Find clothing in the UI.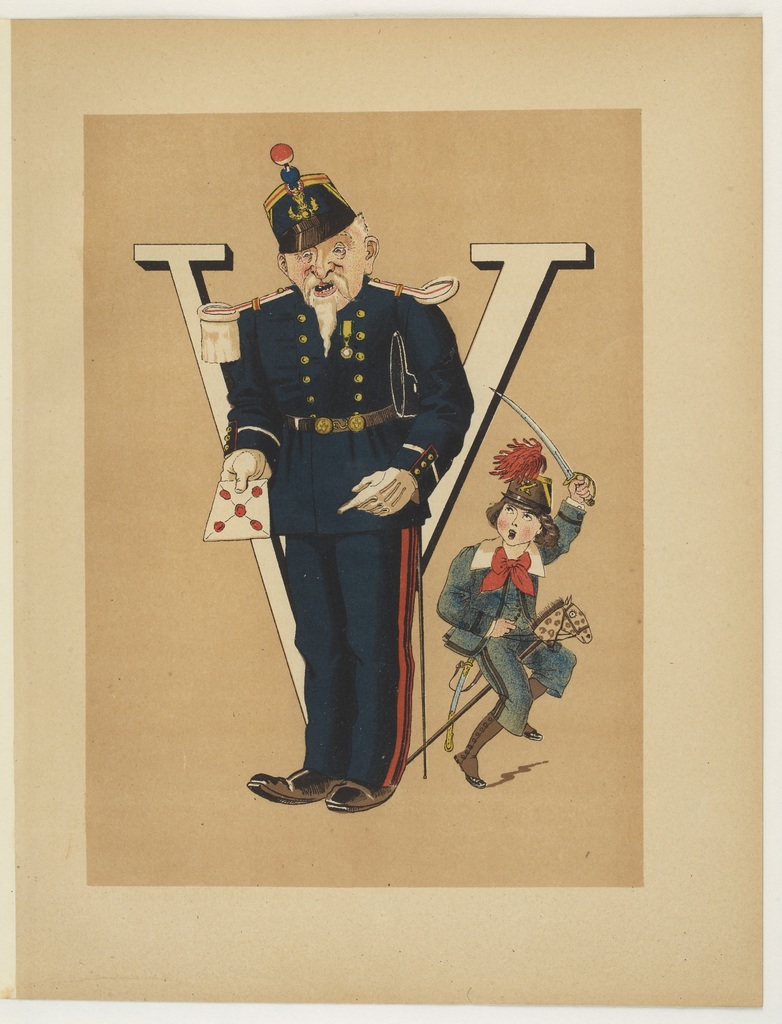
UI element at (x1=440, y1=495, x2=591, y2=738).
